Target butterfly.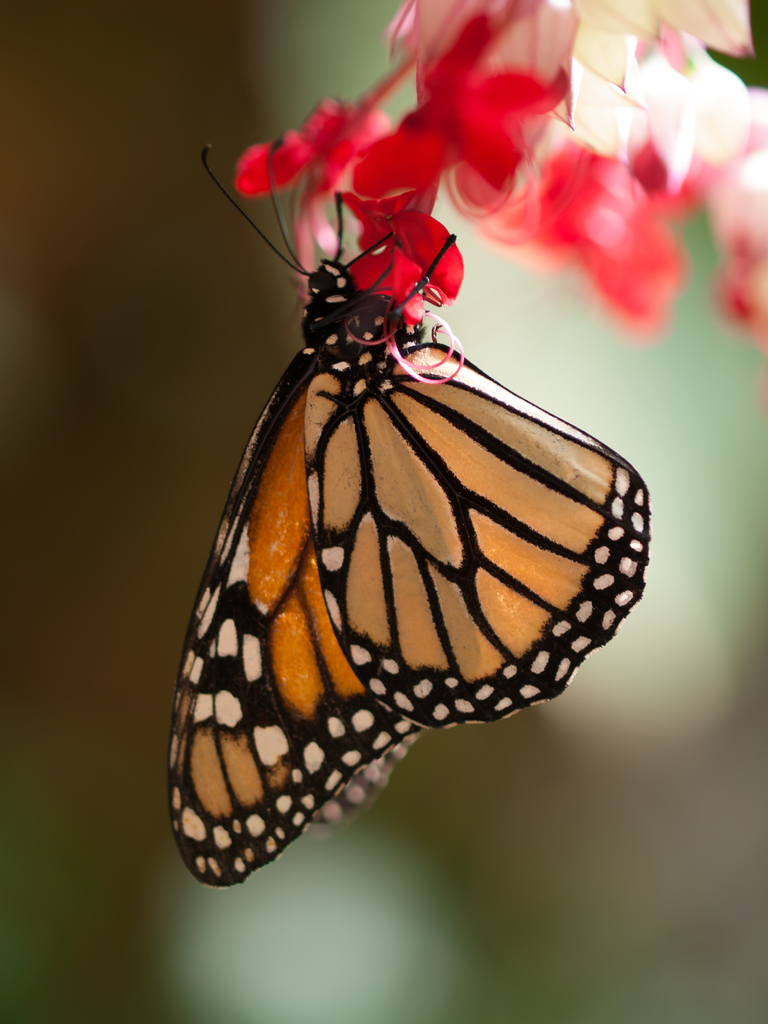
Target region: box(168, 133, 646, 890).
